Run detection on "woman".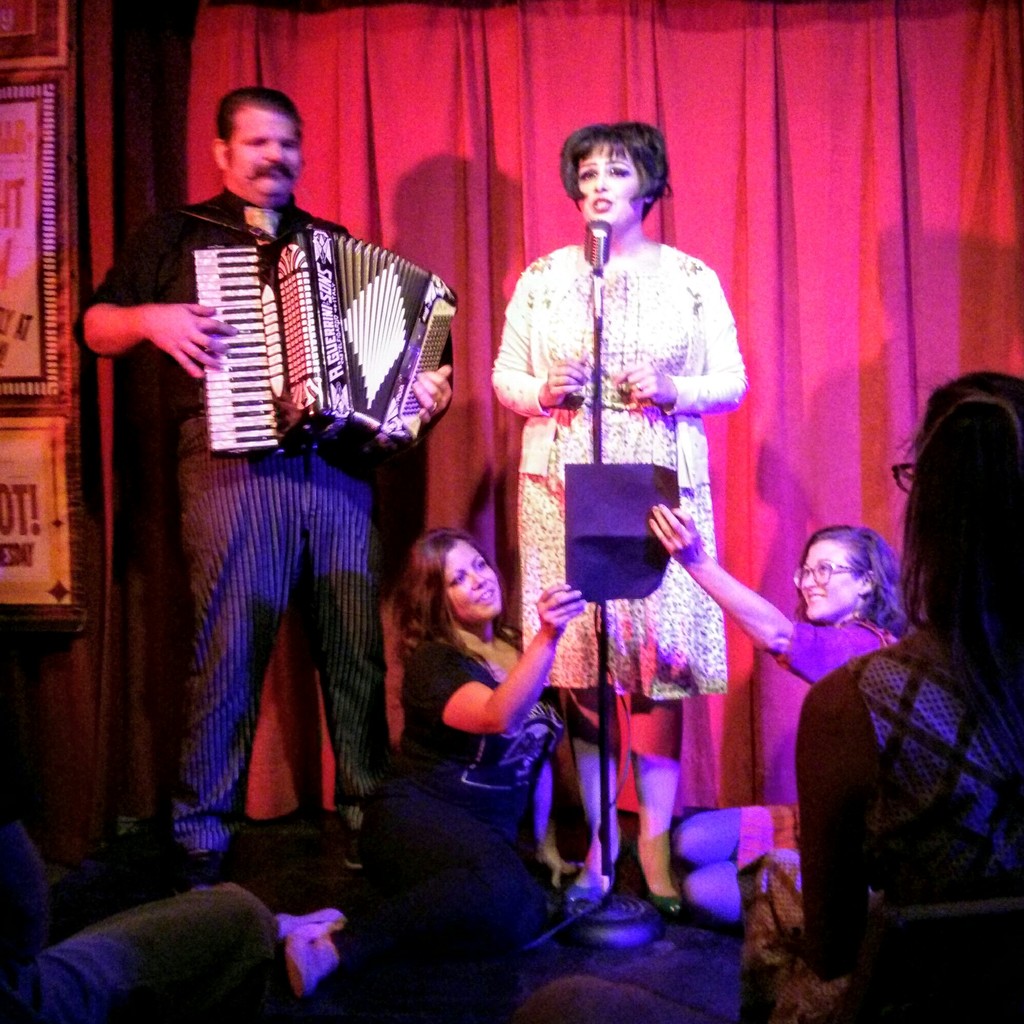
Result: (786, 368, 1023, 1023).
